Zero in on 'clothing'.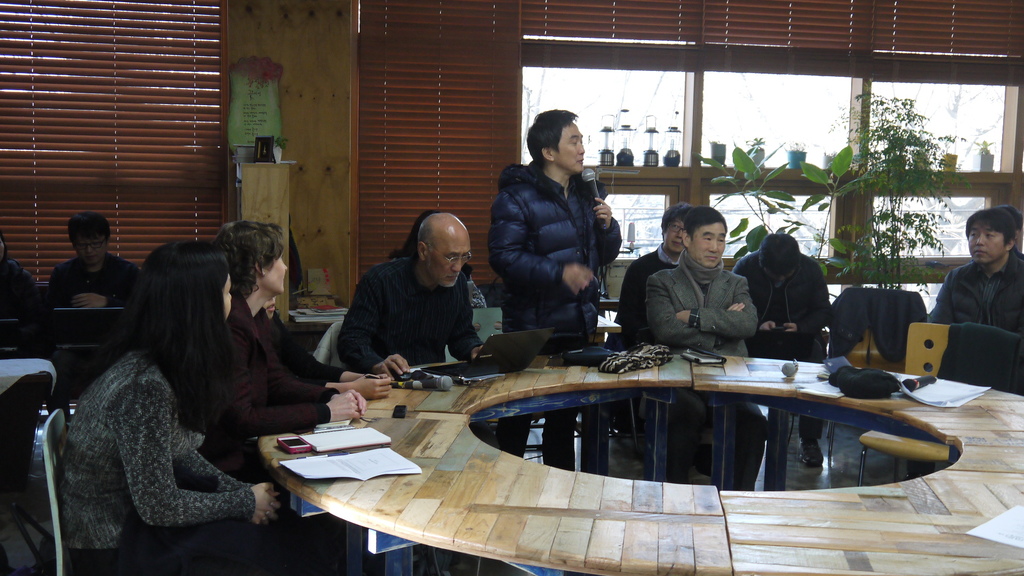
Zeroed in: bbox(467, 269, 486, 305).
